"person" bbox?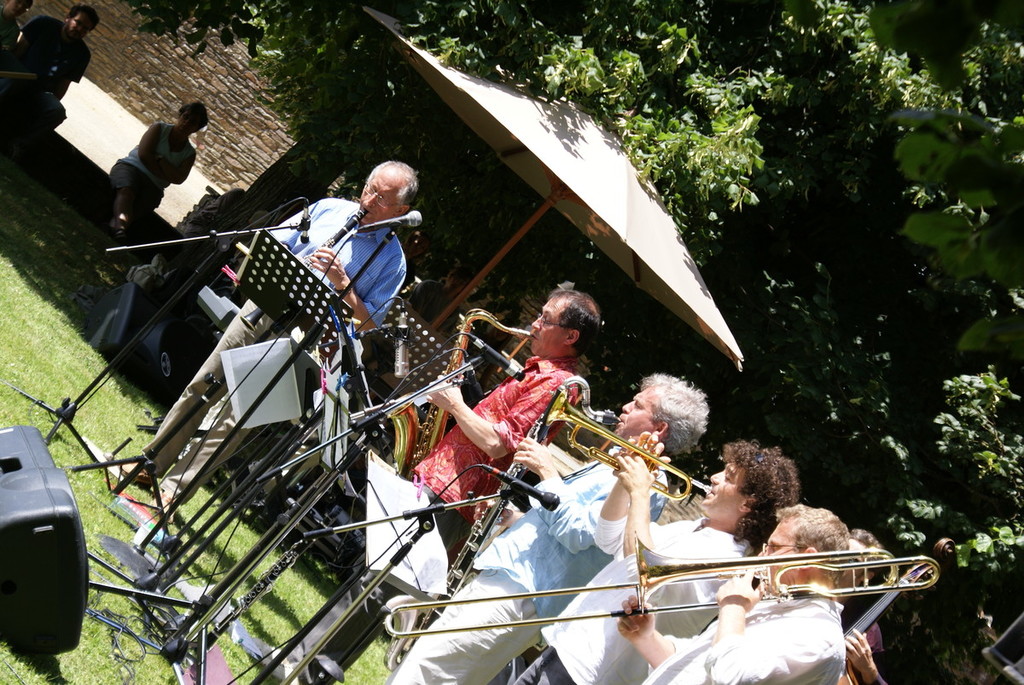
rect(101, 96, 206, 247)
